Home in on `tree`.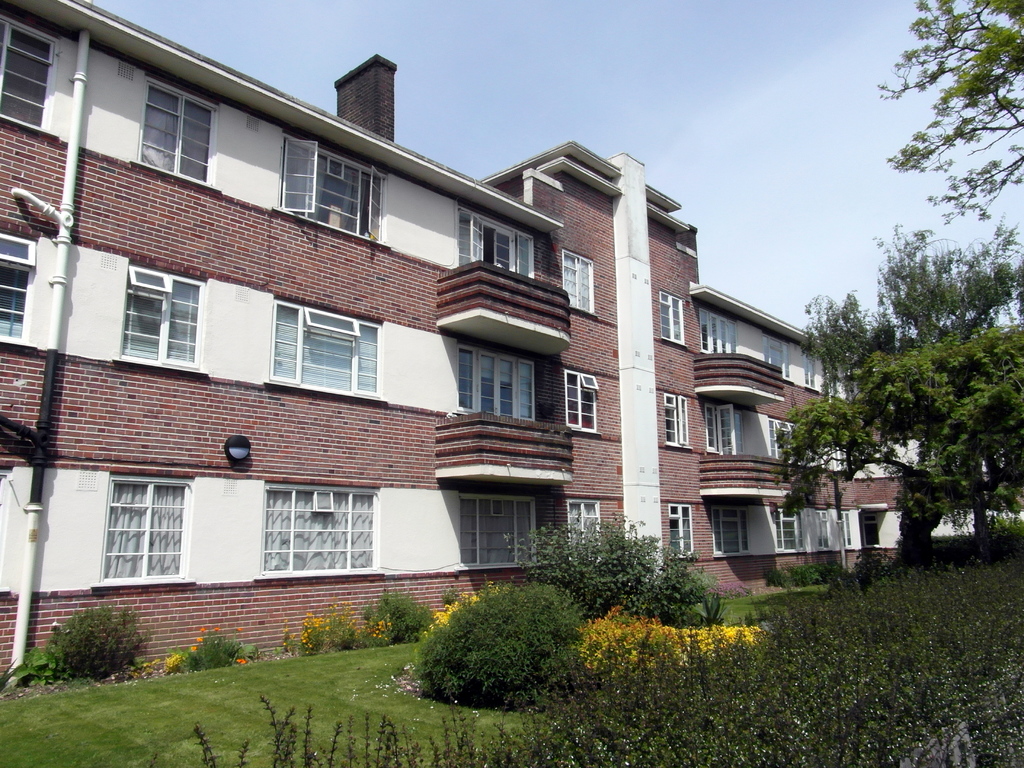
Homed in at 842,0,1023,229.
